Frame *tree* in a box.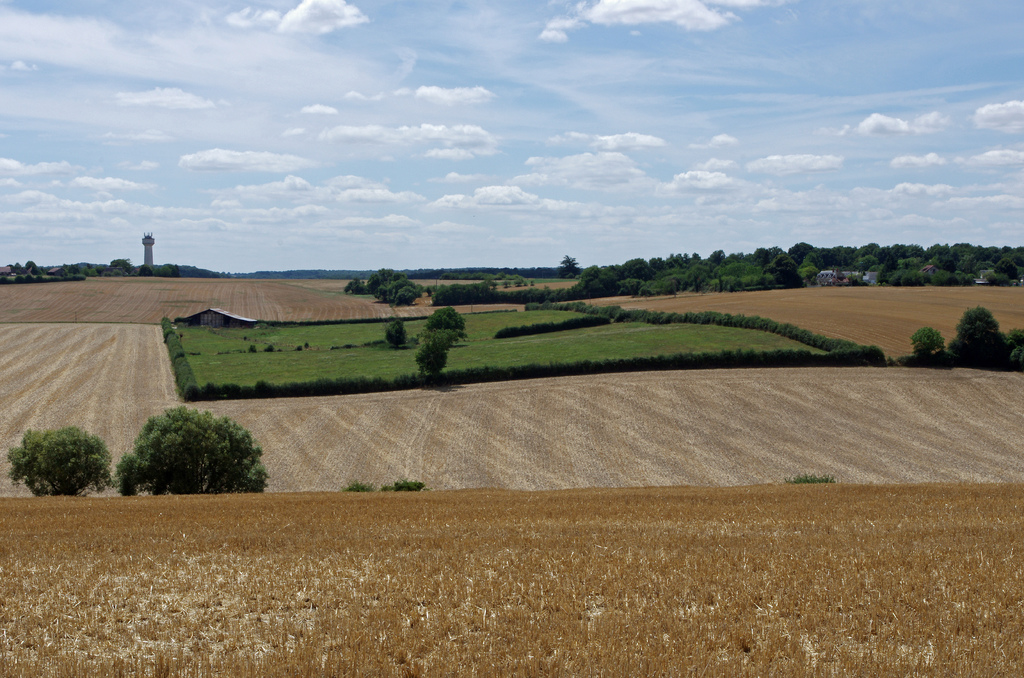
left=408, top=332, right=450, bottom=389.
